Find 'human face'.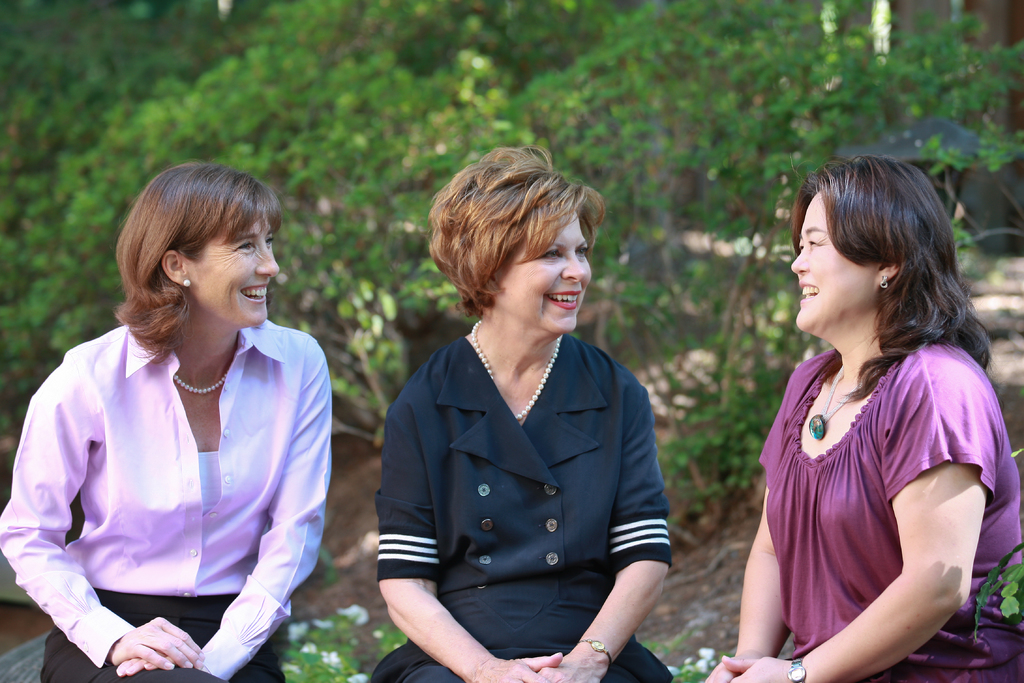
crop(789, 190, 882, 325).
